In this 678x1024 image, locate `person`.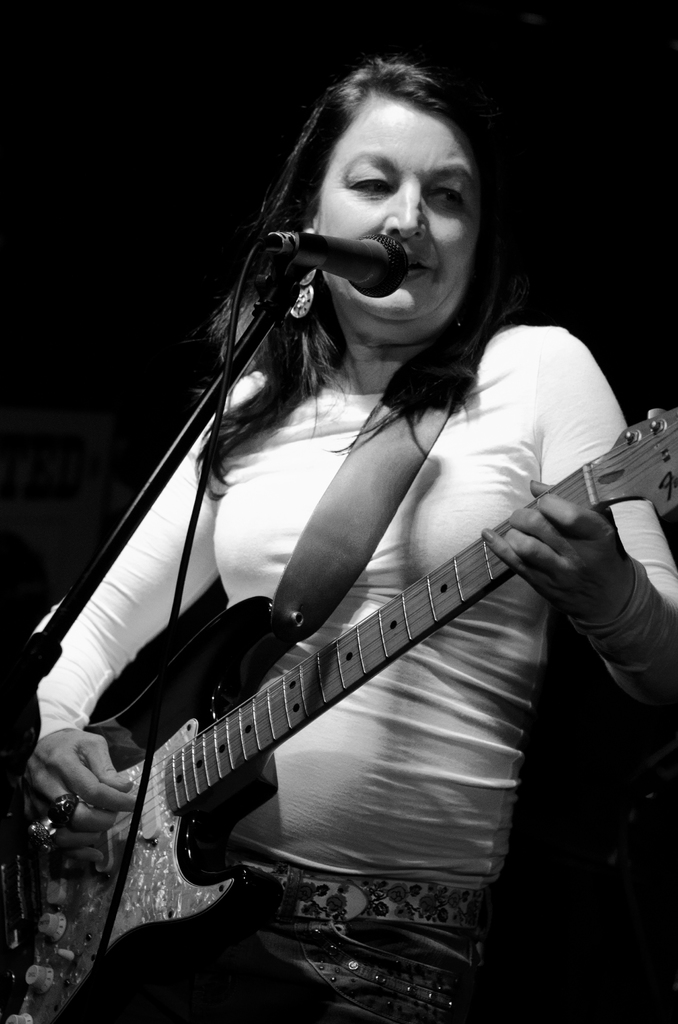
Bounding box: locate(61, 52, 670, 1016).
